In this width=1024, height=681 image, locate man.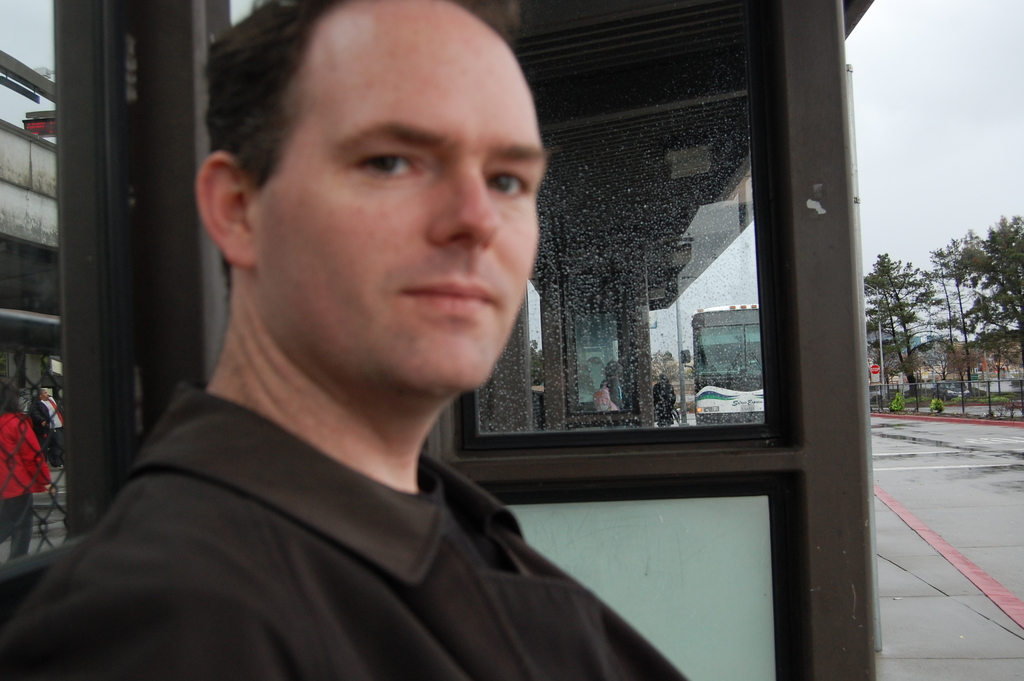
Bounding box: box=[30, 388, 67, 469].
